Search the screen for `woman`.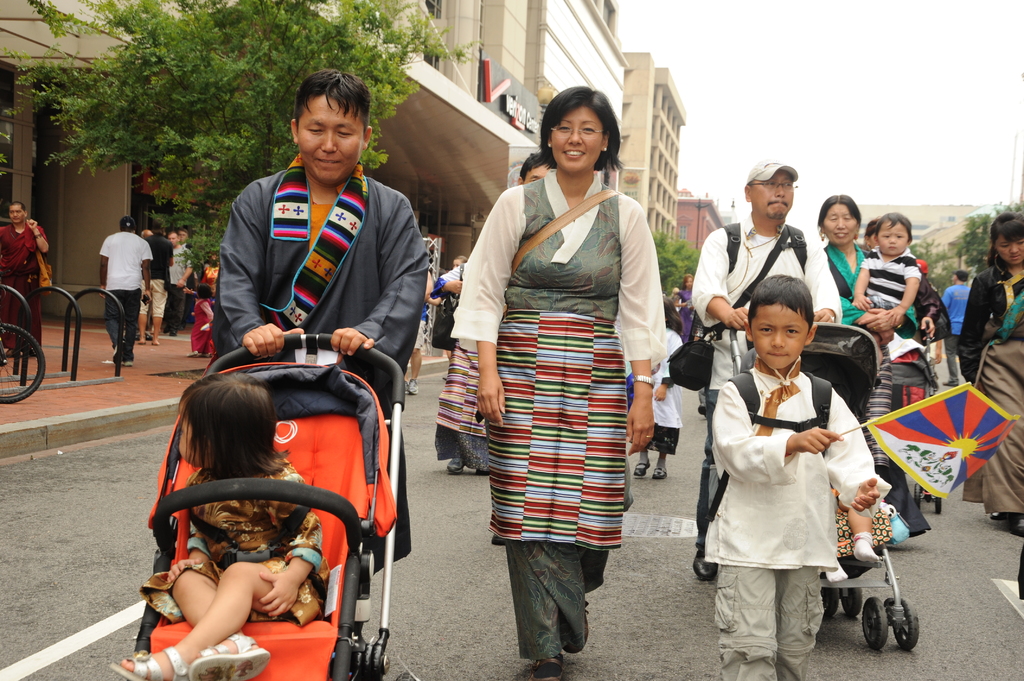
Found at bbox=(955, 209, 1023, 533).
